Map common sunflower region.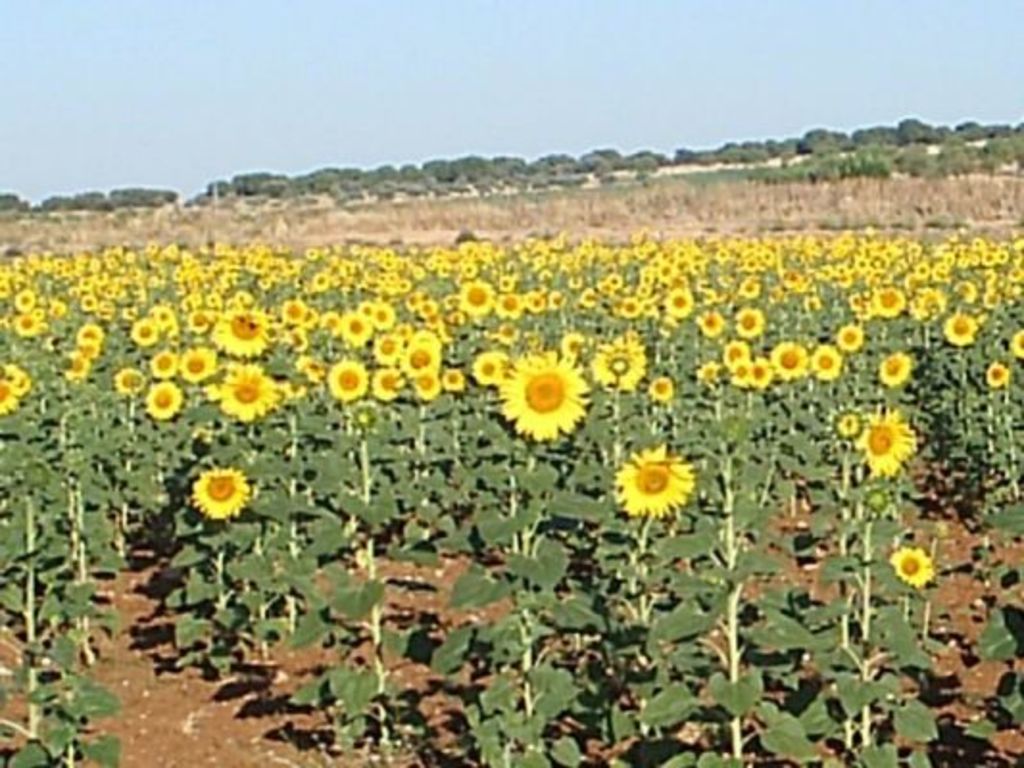
Mapped to l=181, t=349, r=215, b=374.
